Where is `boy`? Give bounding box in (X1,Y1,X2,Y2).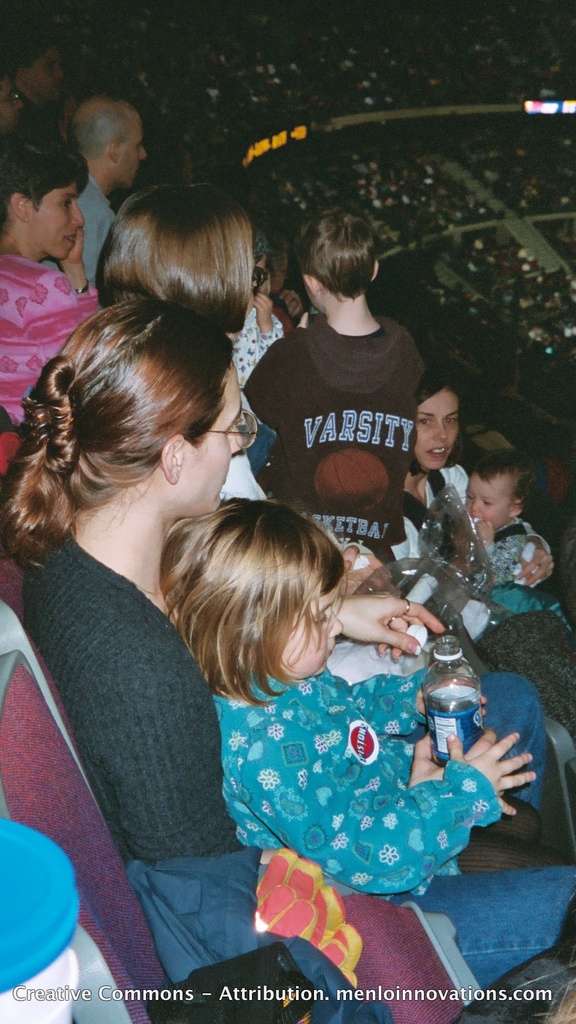
(239,215,441,549).
